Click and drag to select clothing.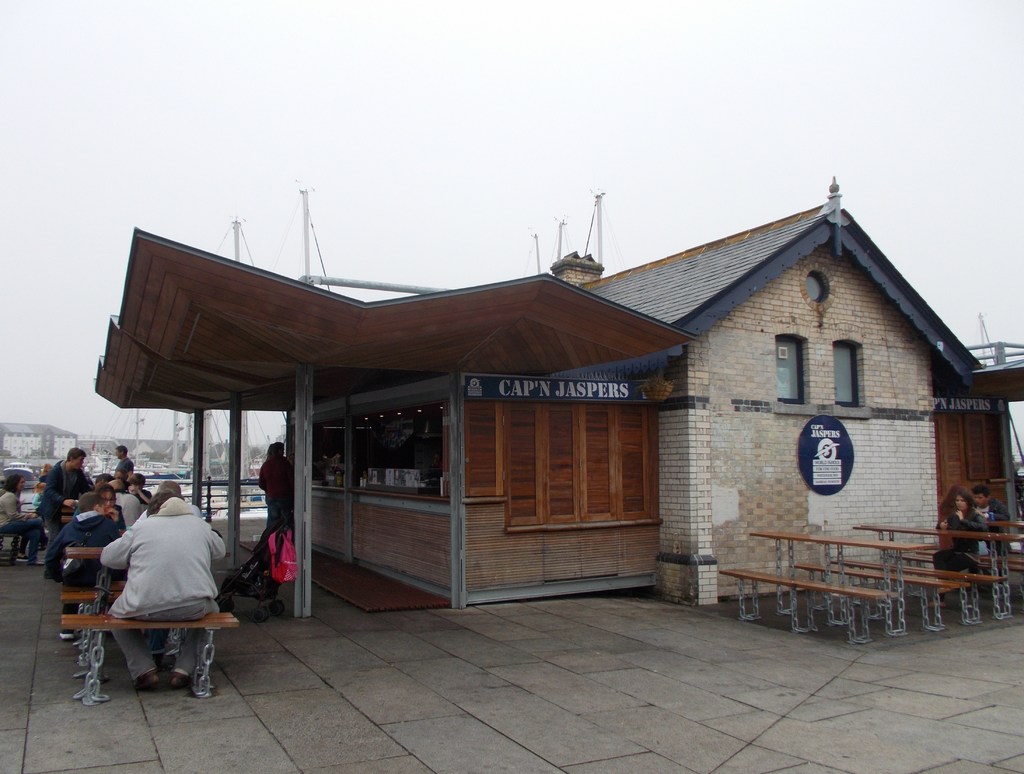
Selection: 940 504 948 549.
